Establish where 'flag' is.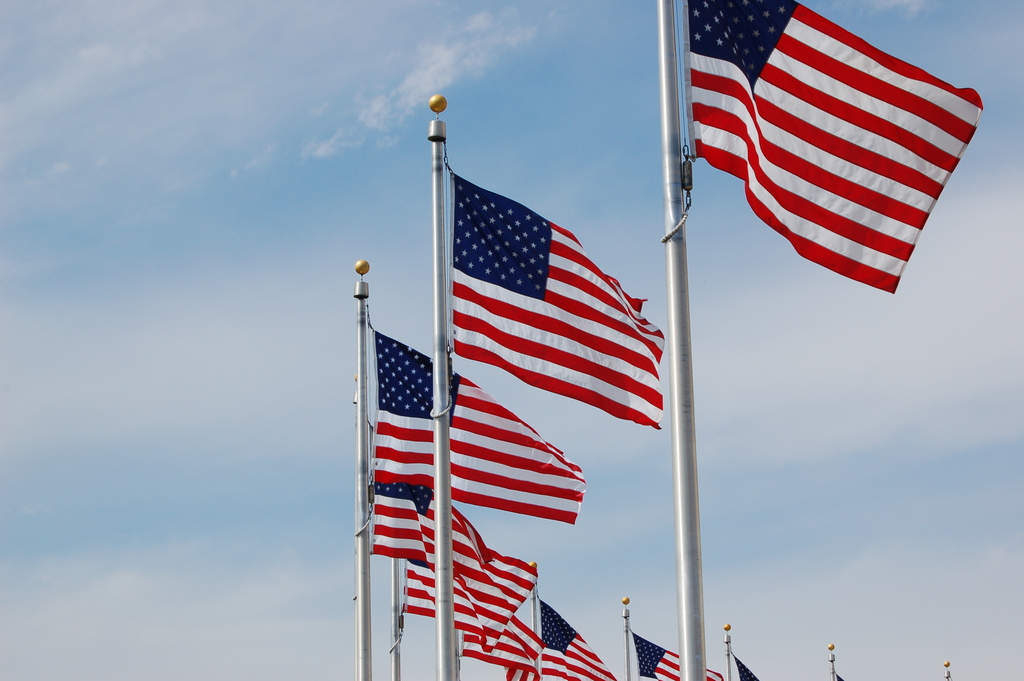
Established at (x1=735, y1=649, x2=767, y2=679).
